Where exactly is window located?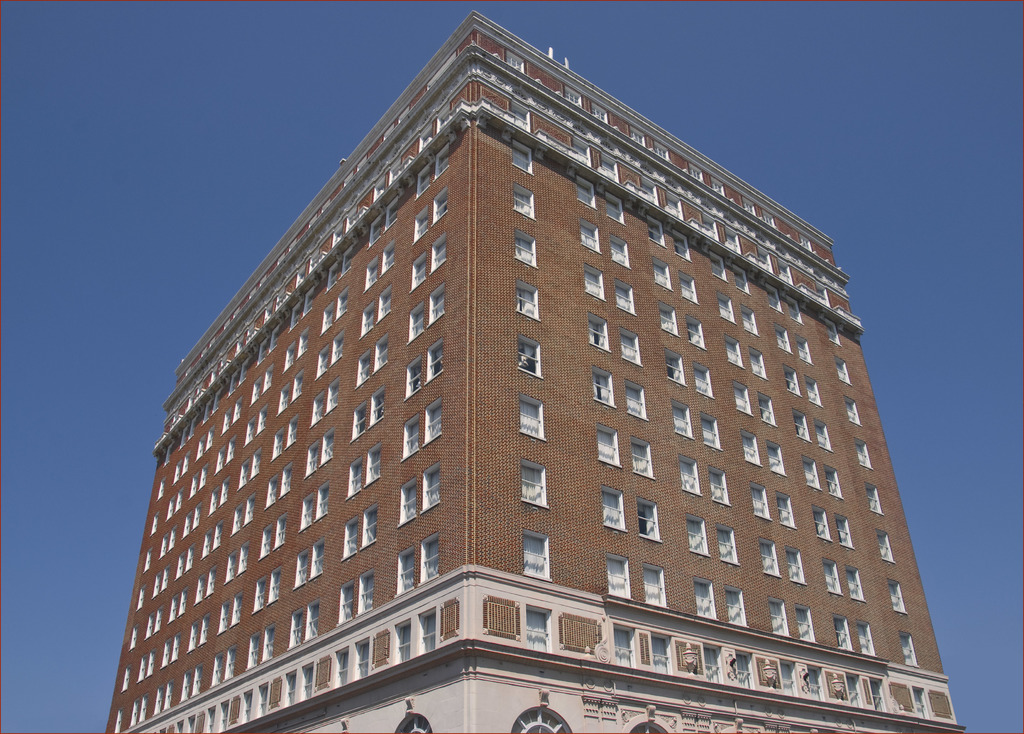
Its bounding box is 581:259:610:301.
